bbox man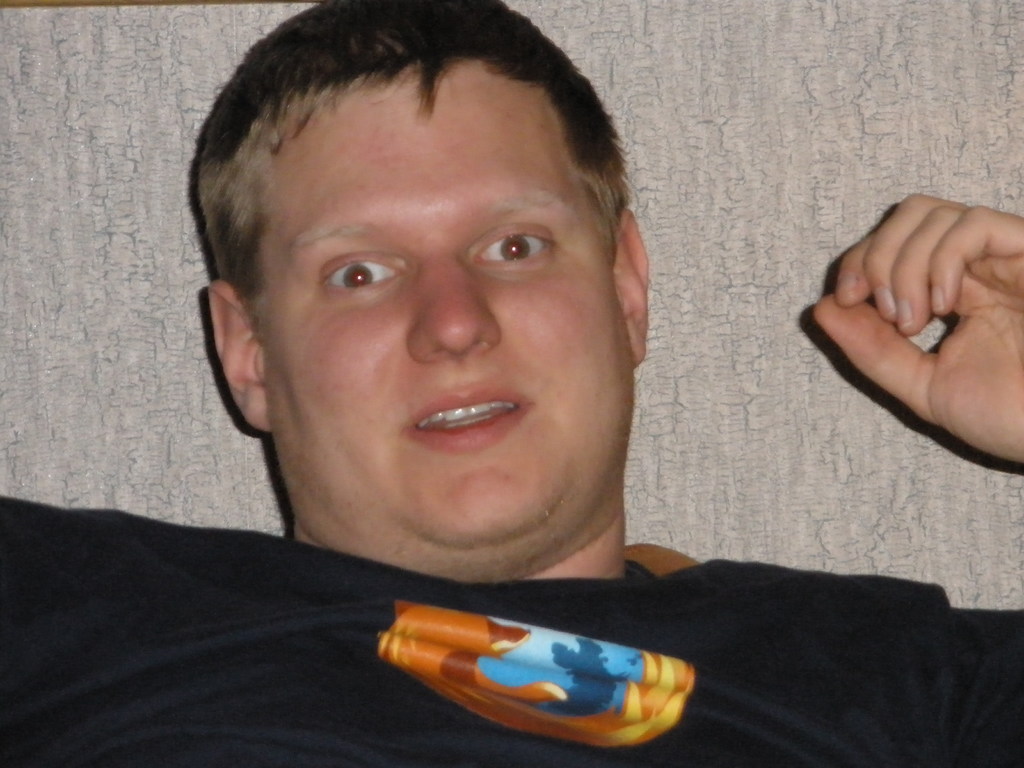
<bbox>0, 3, 1019, 767</bbox>
